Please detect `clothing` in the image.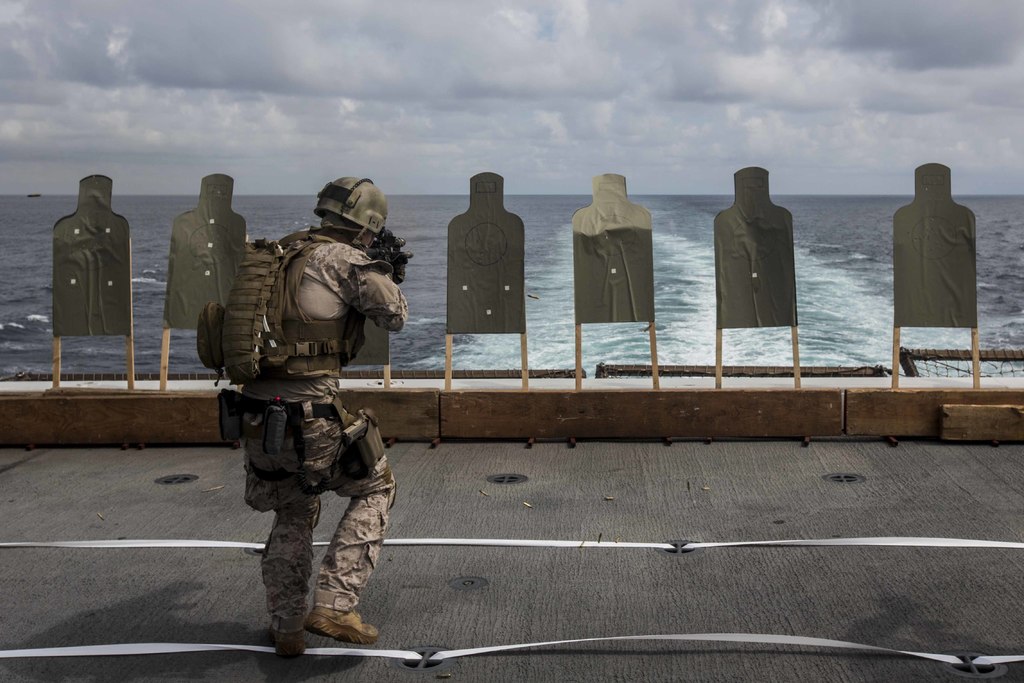
209, 211, 399, 642.
